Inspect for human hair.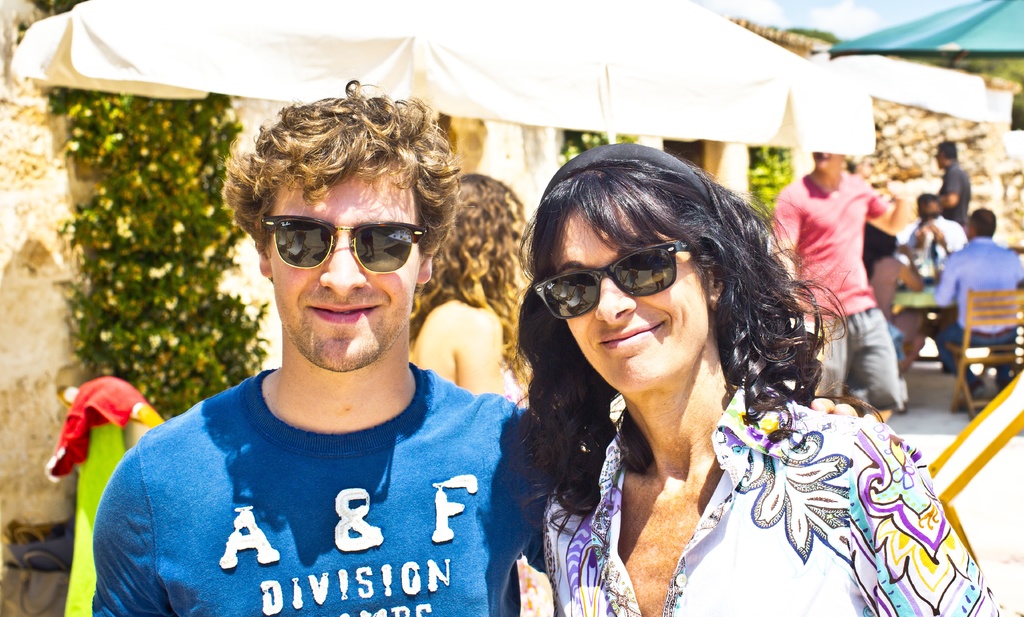
Inspection: [975, 208, 1001, 240].
